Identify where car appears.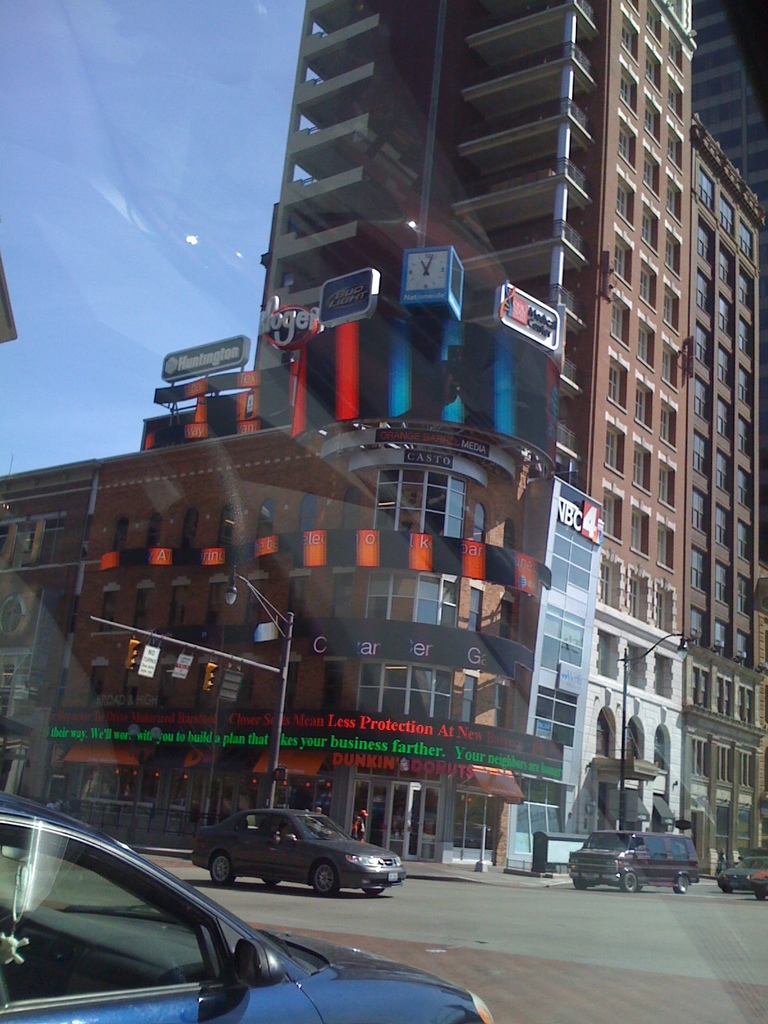
Appears at [572,829,700,890].
